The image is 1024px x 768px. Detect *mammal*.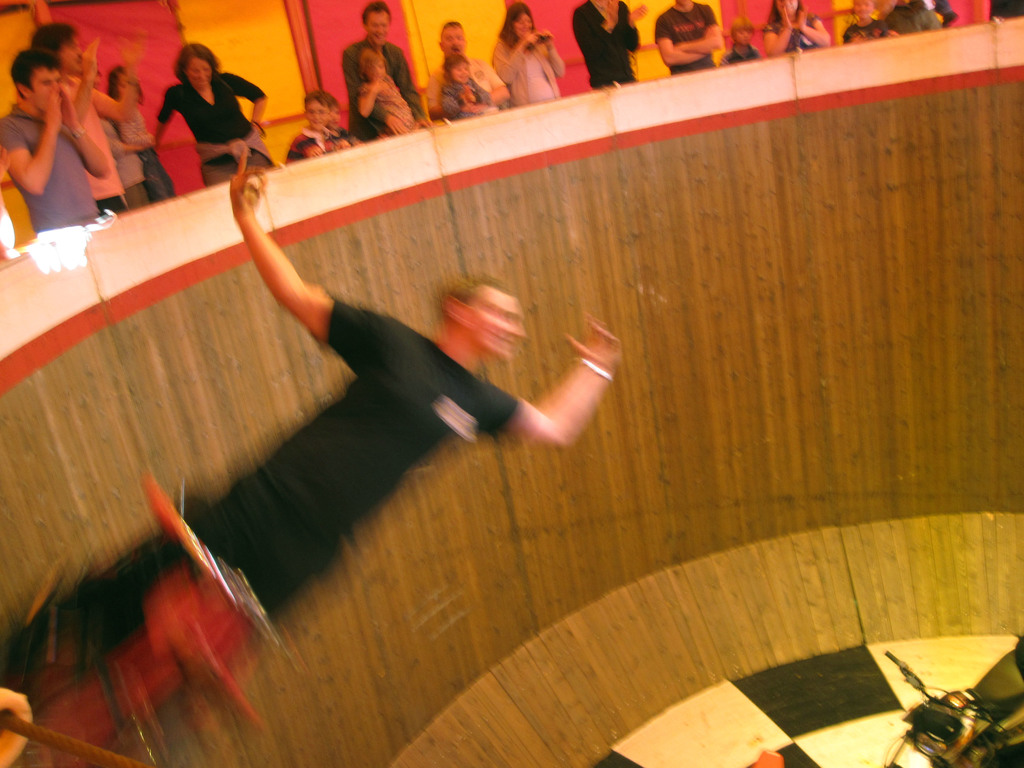
Detection: detection(283, 88, 351, 169).
